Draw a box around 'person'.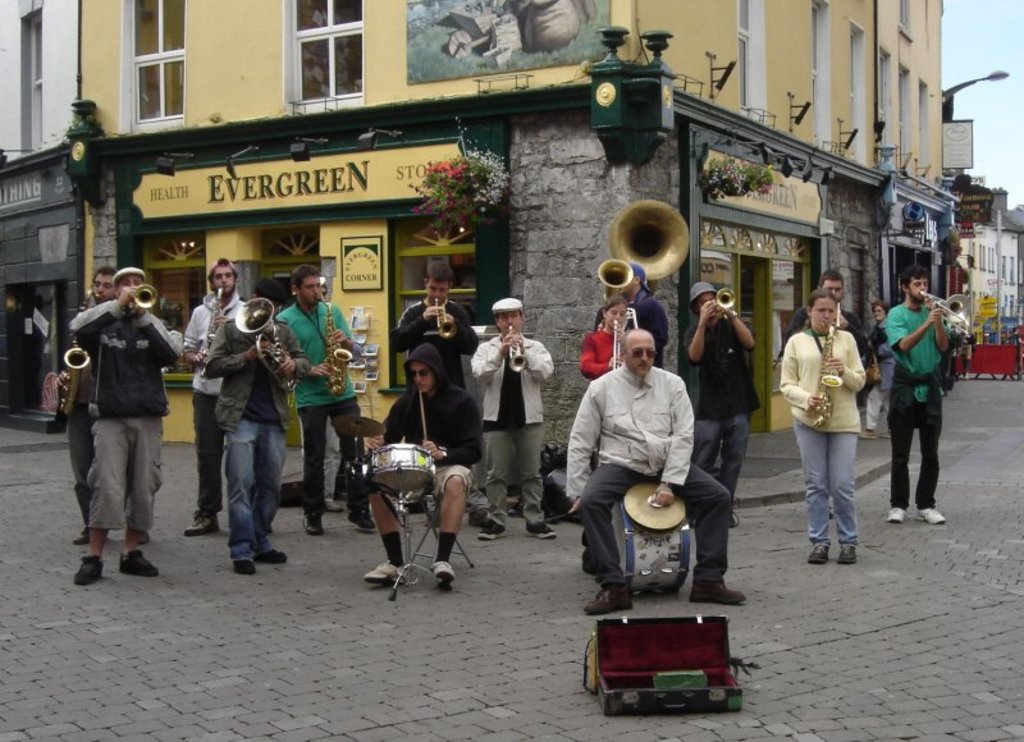
(201, 287, 311, 573).
